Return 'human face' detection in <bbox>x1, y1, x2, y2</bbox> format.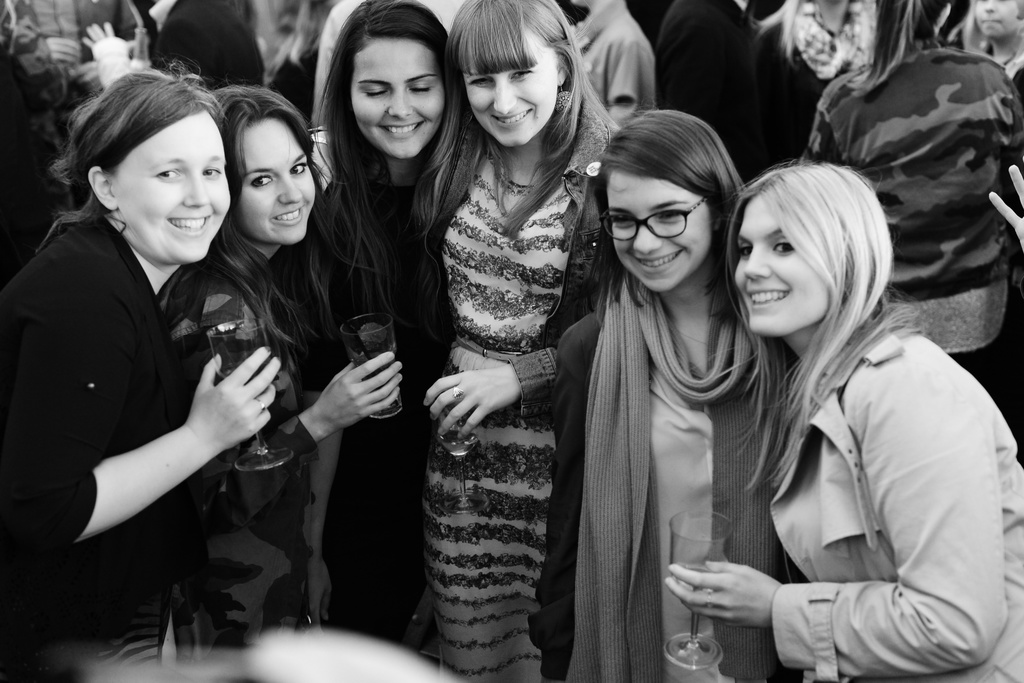
<bbox>244, 115, 314, 240</bbox>.
